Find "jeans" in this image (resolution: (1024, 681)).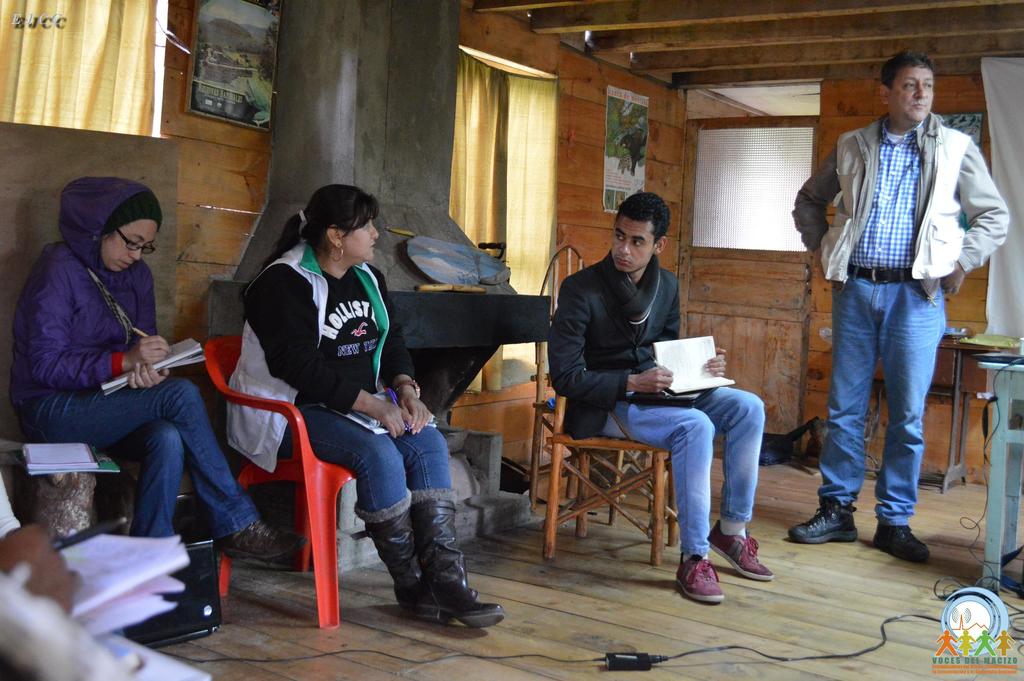
<bbox>595, 385, 764, 555</bbox>.
